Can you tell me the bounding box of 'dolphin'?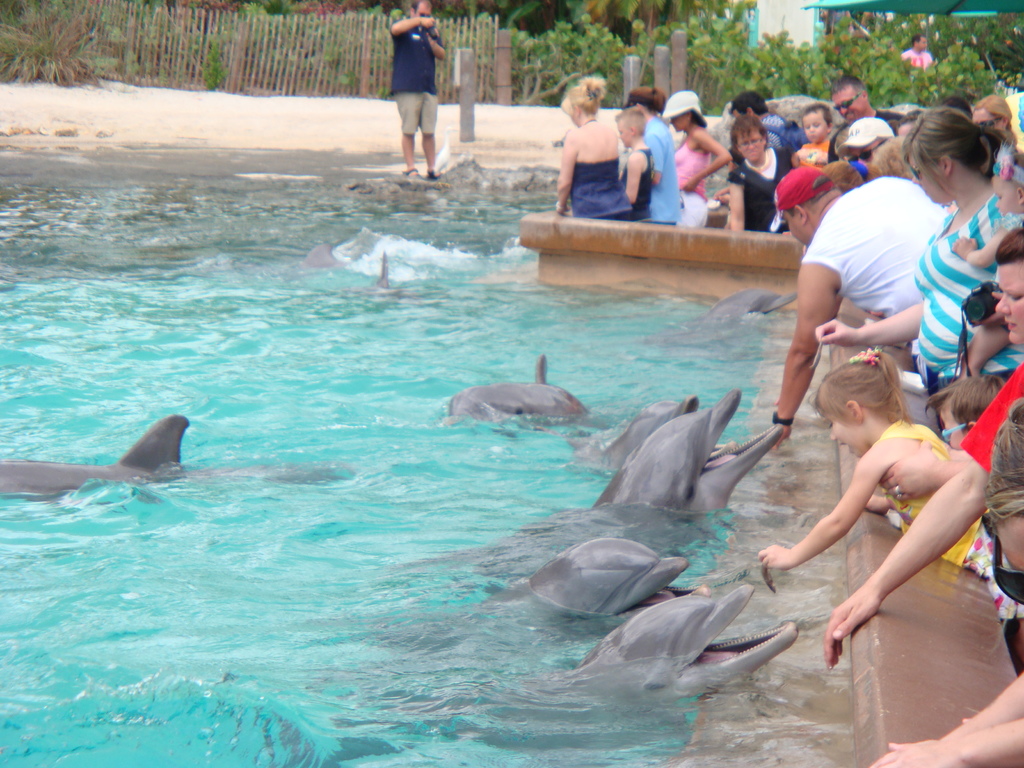
rect(0, 412, 319, 508).
